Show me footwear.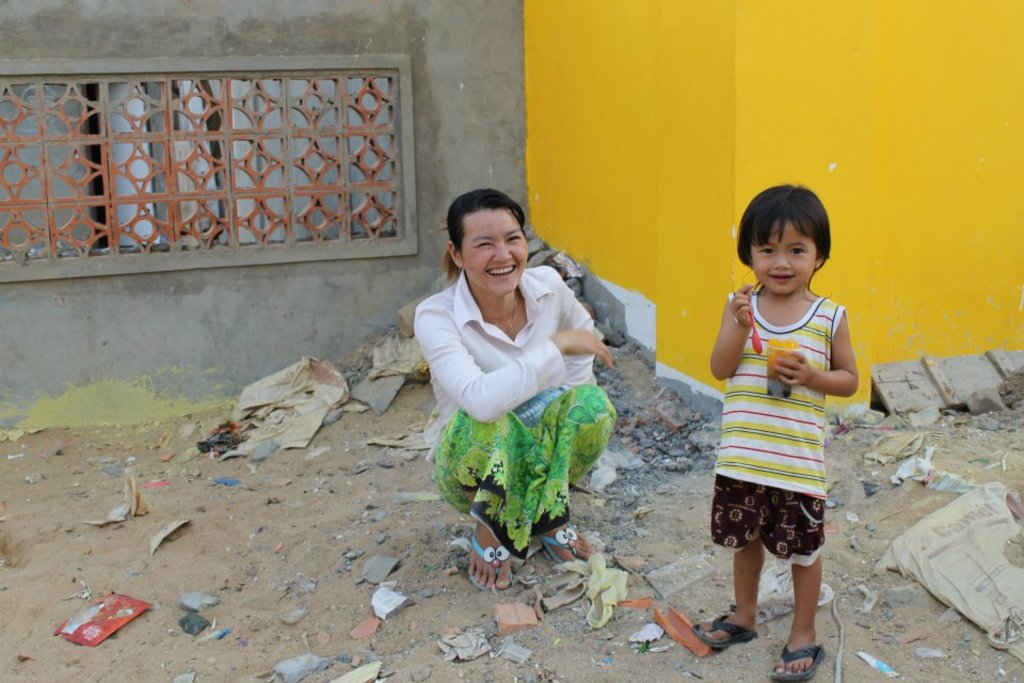
footwear is here: [x1=690, y1=614, x2=761, y2=642].
